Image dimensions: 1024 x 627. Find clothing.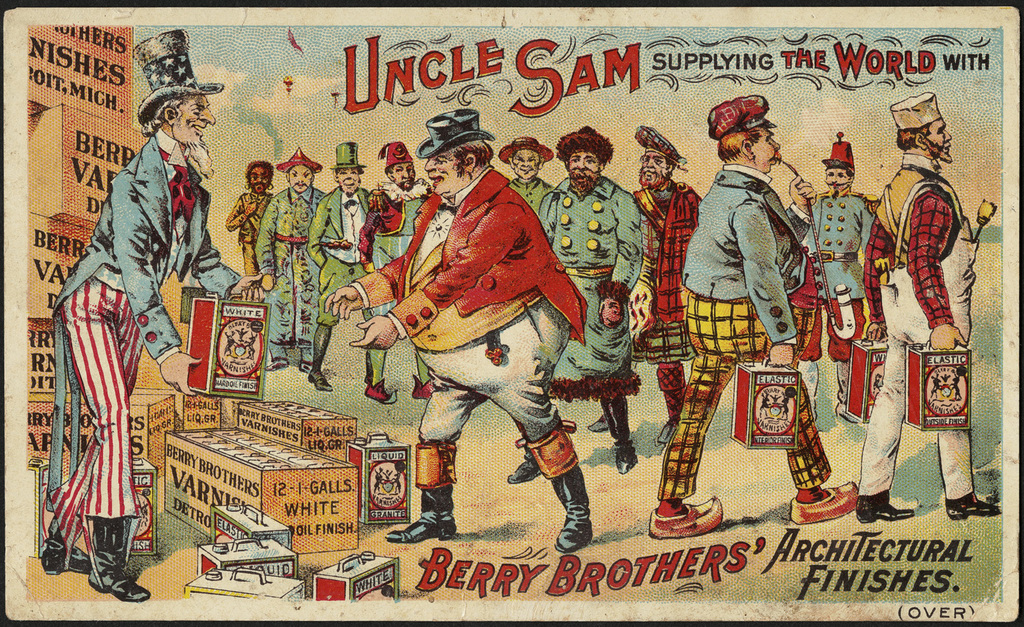
l=51, t=119, r=211, b=570.
